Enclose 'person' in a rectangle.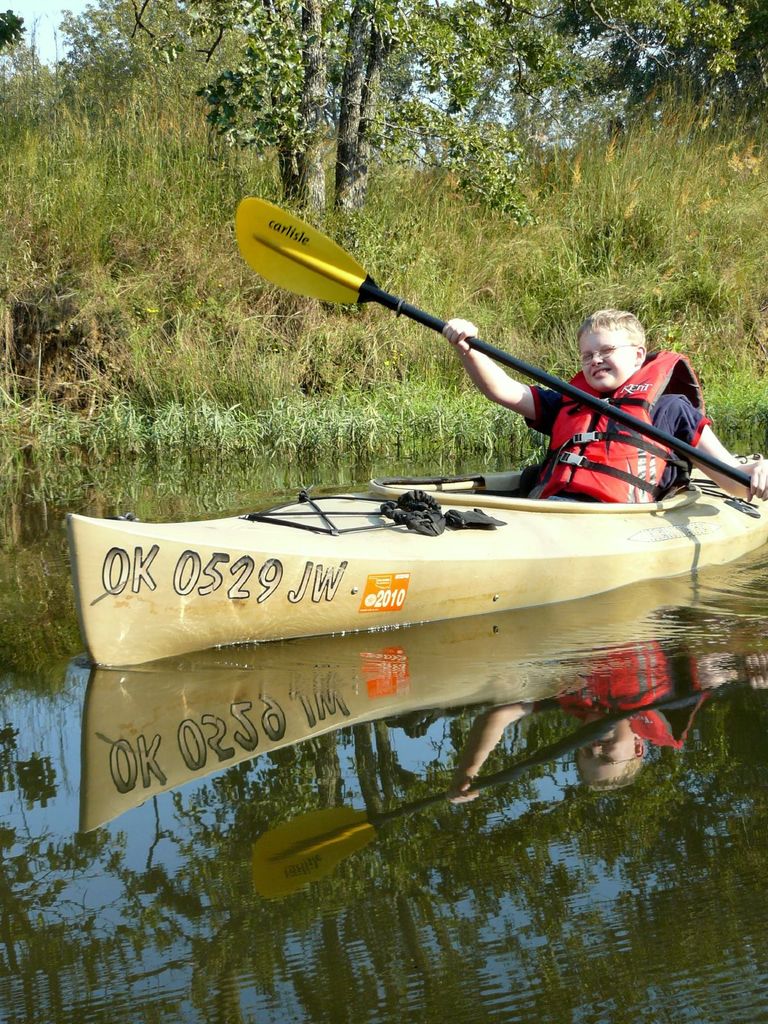
{"x1": 443, "y1": 308, "x2": 767, "y2": 504}.
